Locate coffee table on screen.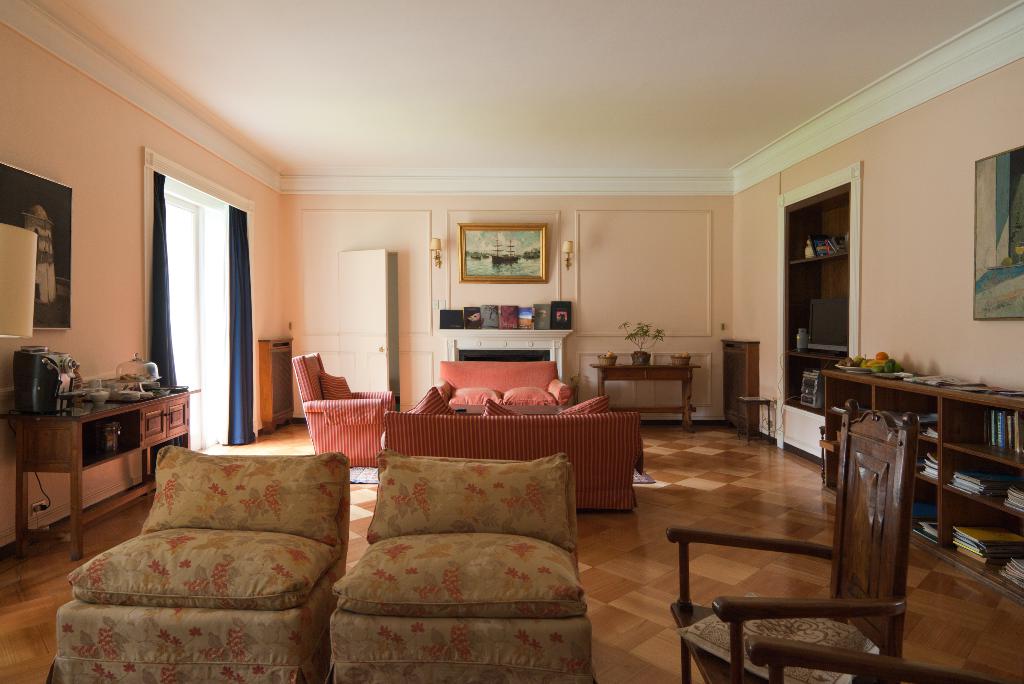
On screen at detection(588, 357, 700, 427).
